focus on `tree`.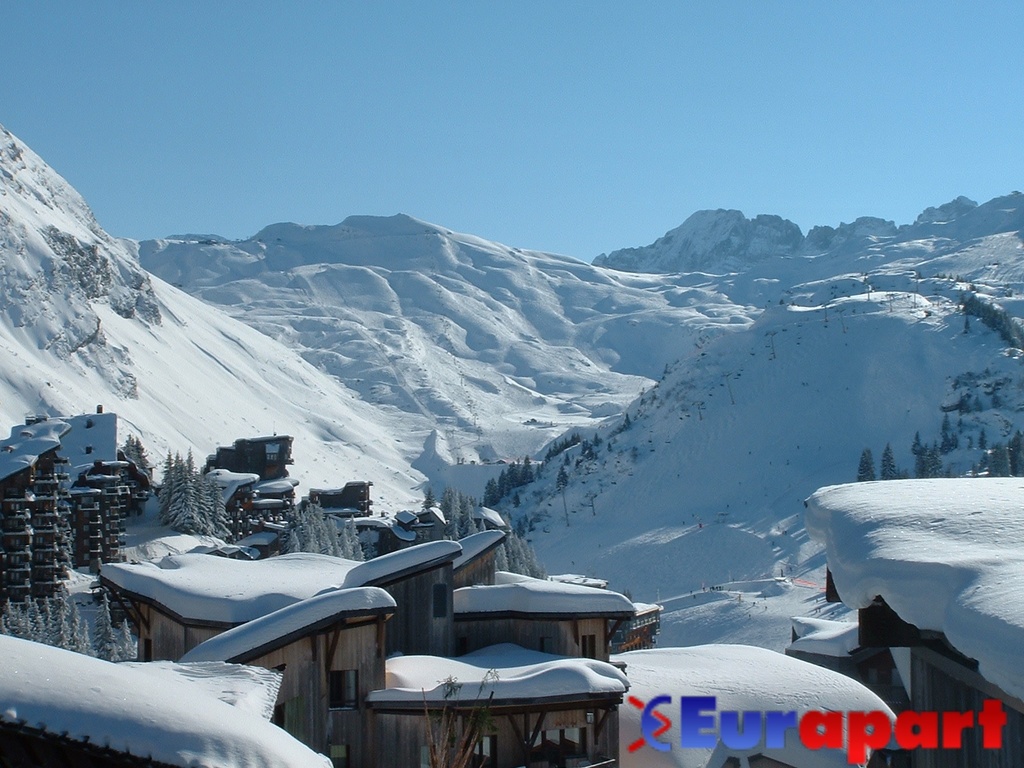
Focused at x1=164 y1=447 x2=198 y2=533.
